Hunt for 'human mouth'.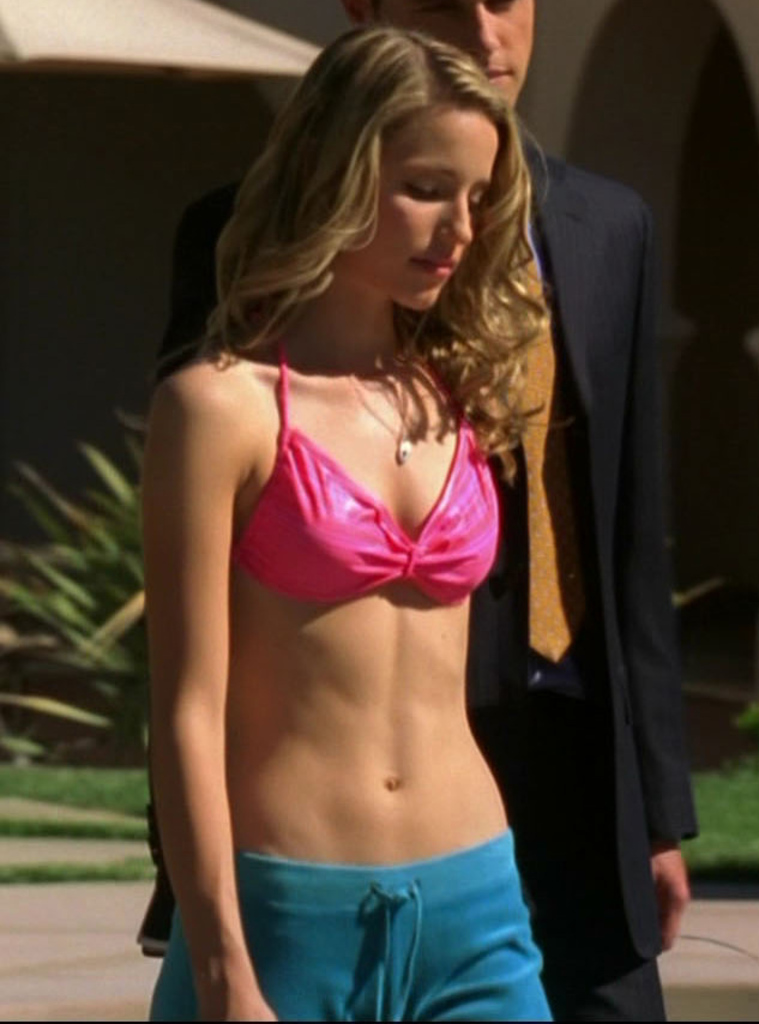
Hunted down at box(410, 257, 456, 281).
